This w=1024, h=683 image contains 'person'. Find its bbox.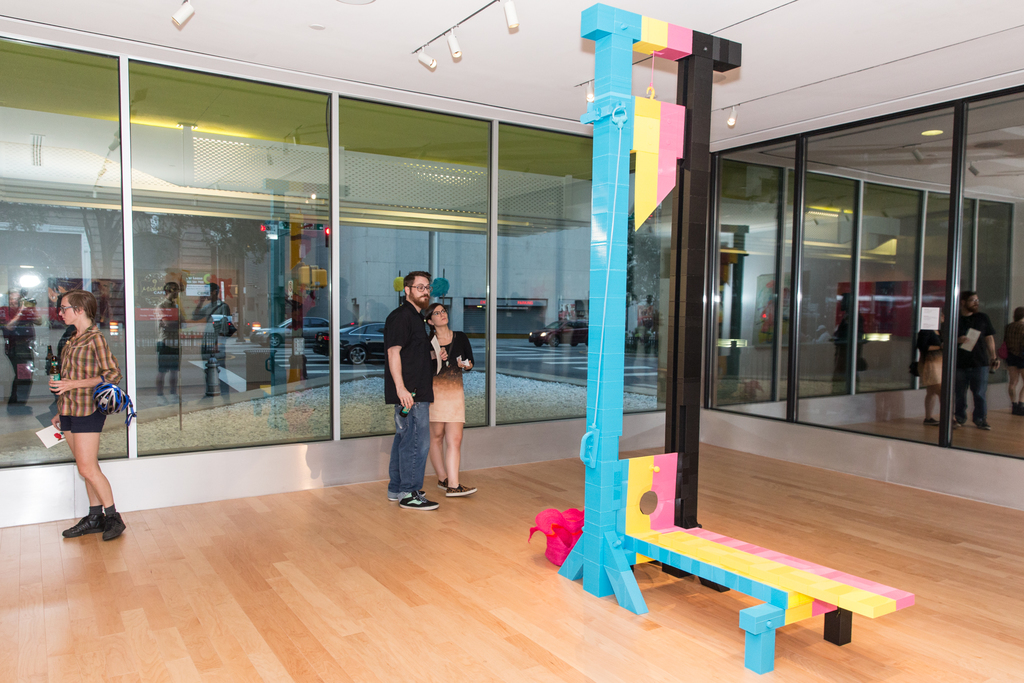
(376,267,460,506).
